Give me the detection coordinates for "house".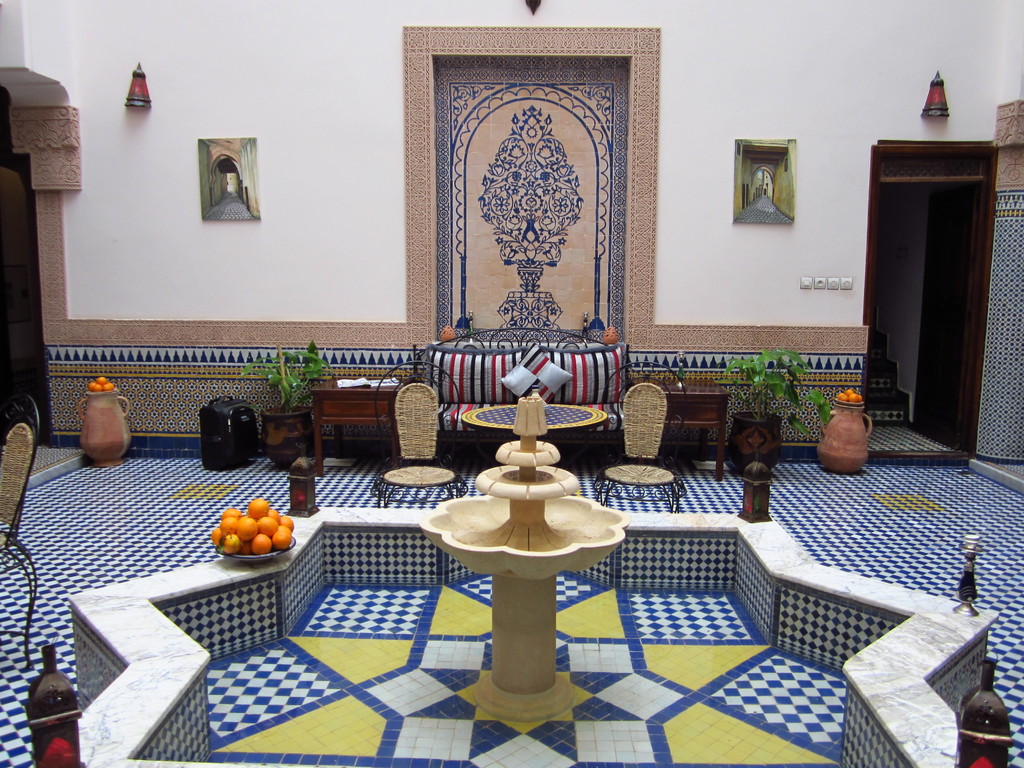
select_region(0, 0, 1023, 767).
